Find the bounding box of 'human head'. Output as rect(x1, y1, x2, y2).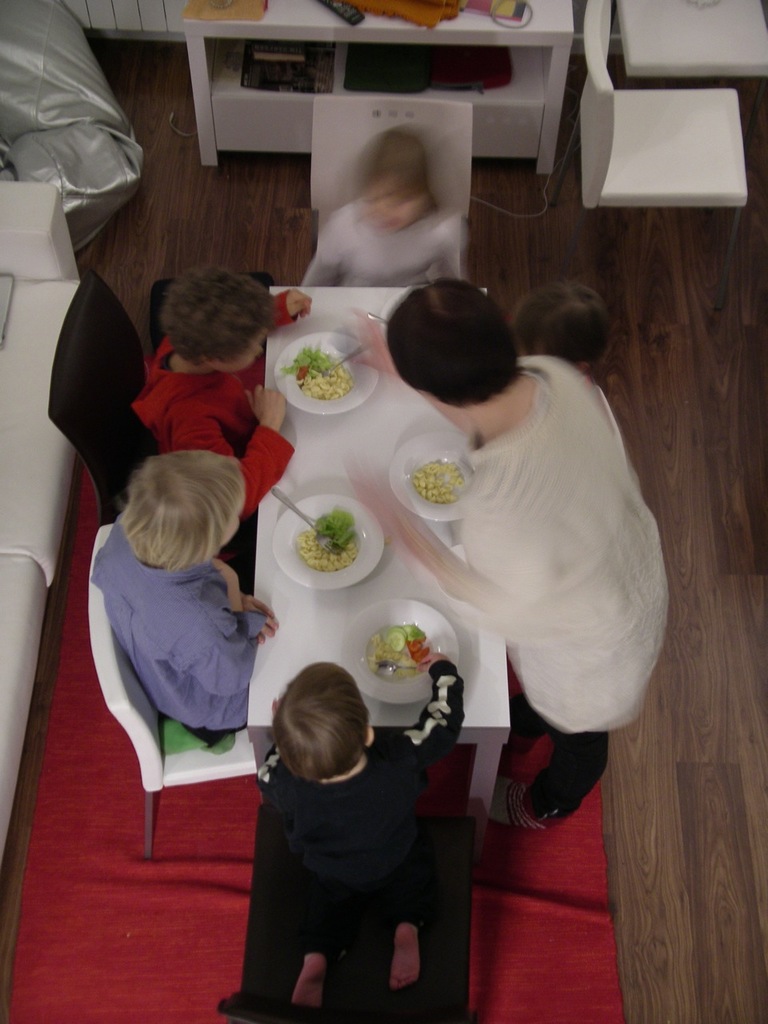
rect(386, 276, 518, 436).
